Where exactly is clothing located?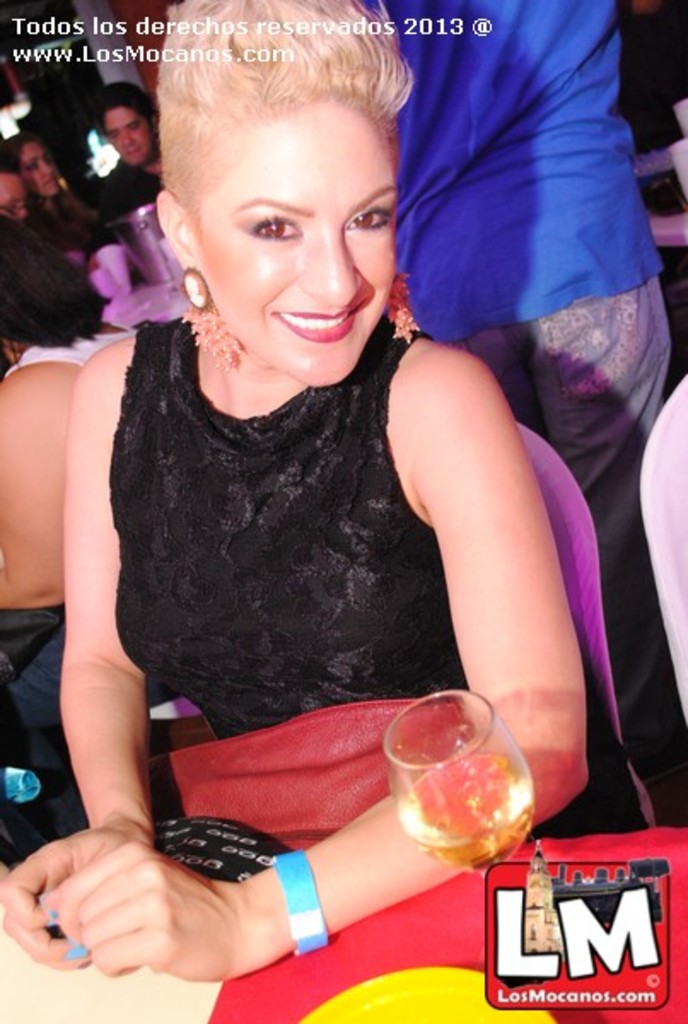
Its bounding box is x1=97 y1=160 x2=157 y2=210.
